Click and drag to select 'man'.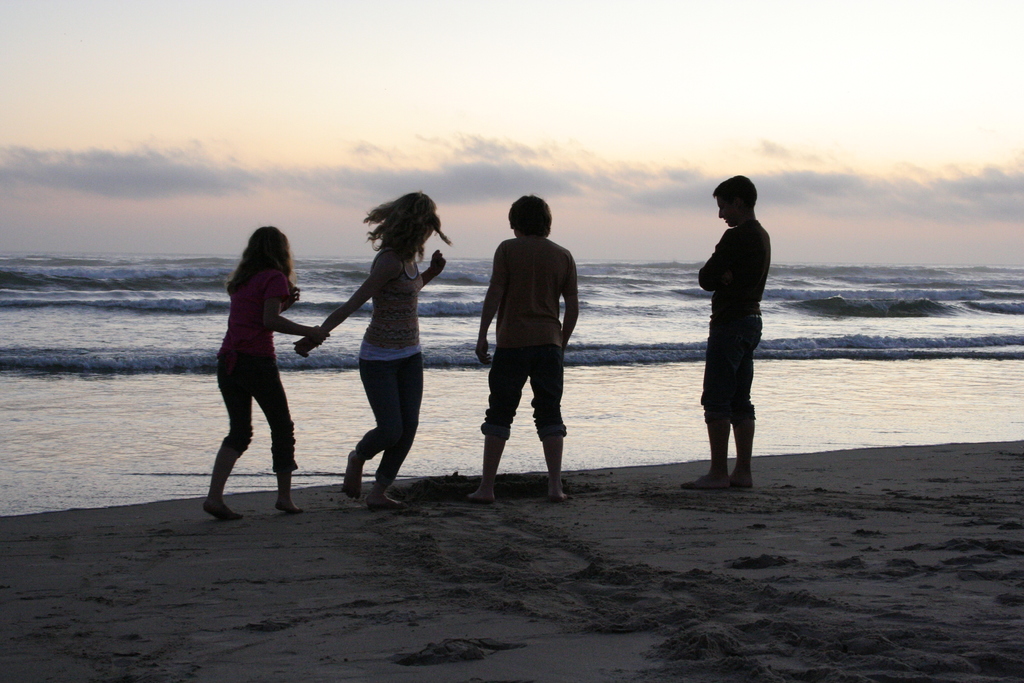
Selection: box=[682, 174, 770, 493].
